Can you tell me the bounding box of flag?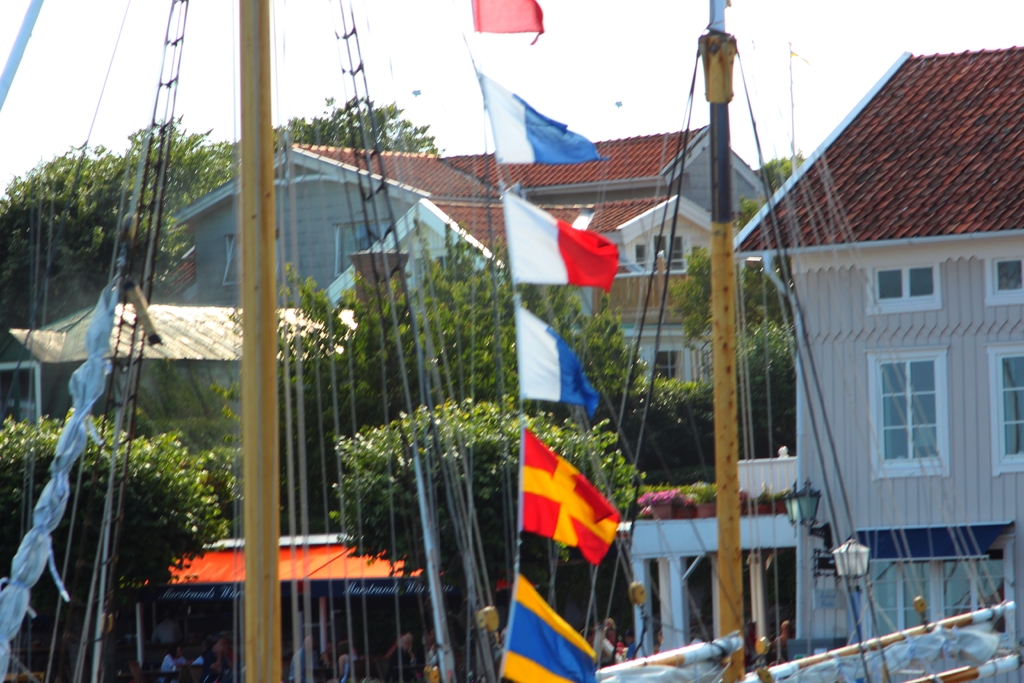
Rect(499, 190, 622, 294).
